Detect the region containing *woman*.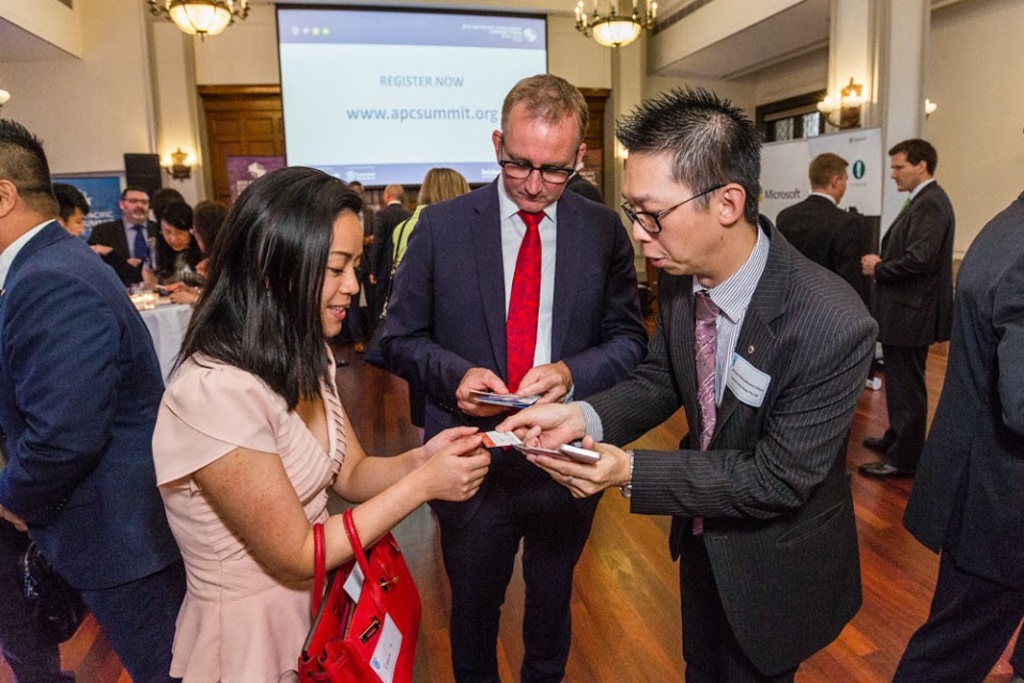
390/167/472/429.
